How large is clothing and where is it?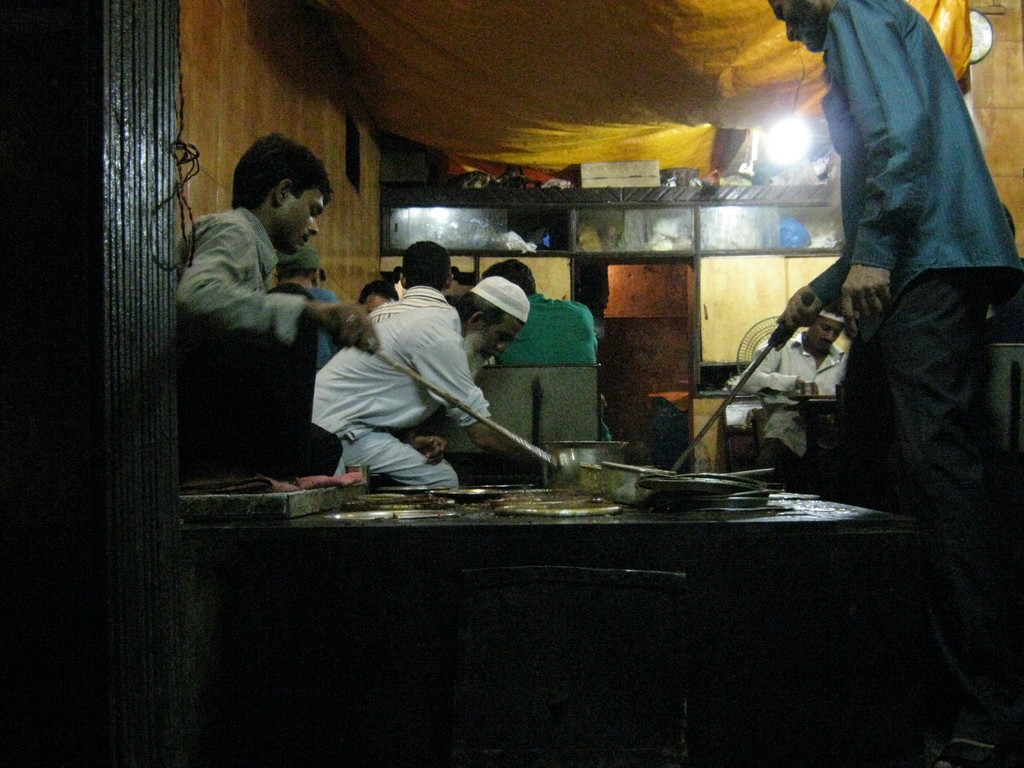
Bounding box: 308 285 341 374.
